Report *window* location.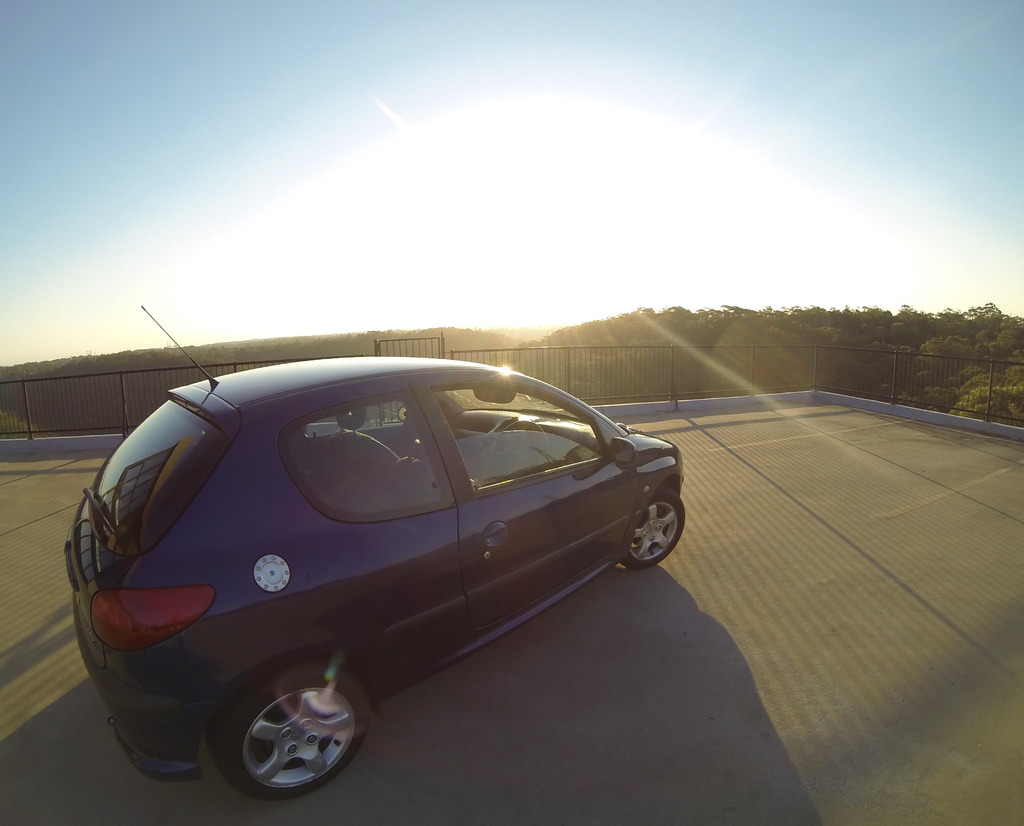
Report: <bbox>413, 386, 606, 494</bbox>.
